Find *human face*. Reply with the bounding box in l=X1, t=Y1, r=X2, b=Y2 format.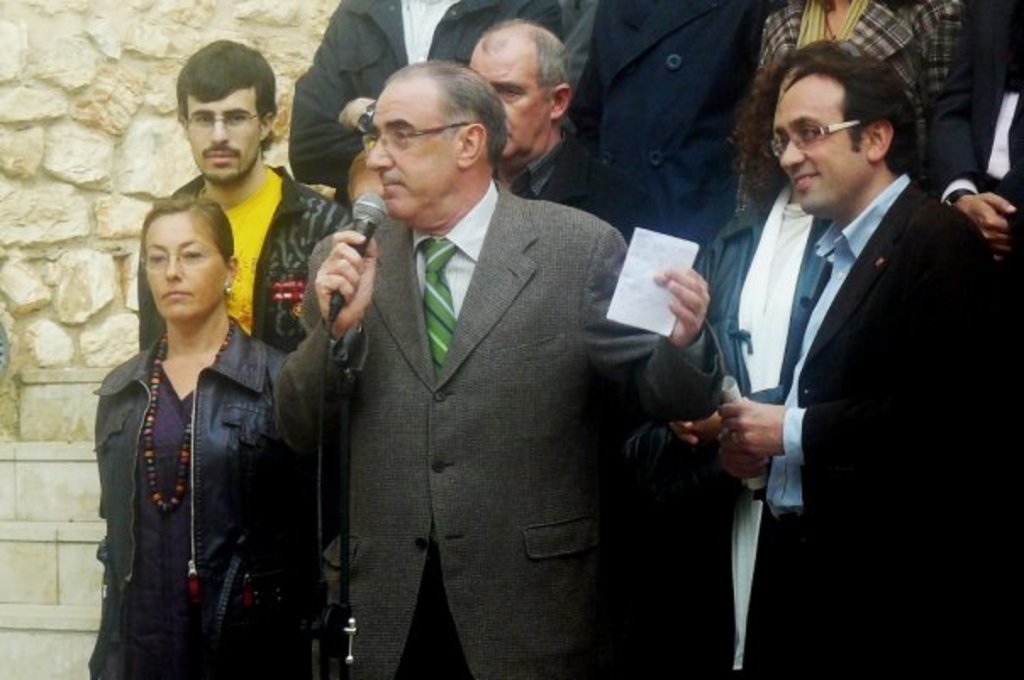
l=771, t=78, r=861, b=209.
